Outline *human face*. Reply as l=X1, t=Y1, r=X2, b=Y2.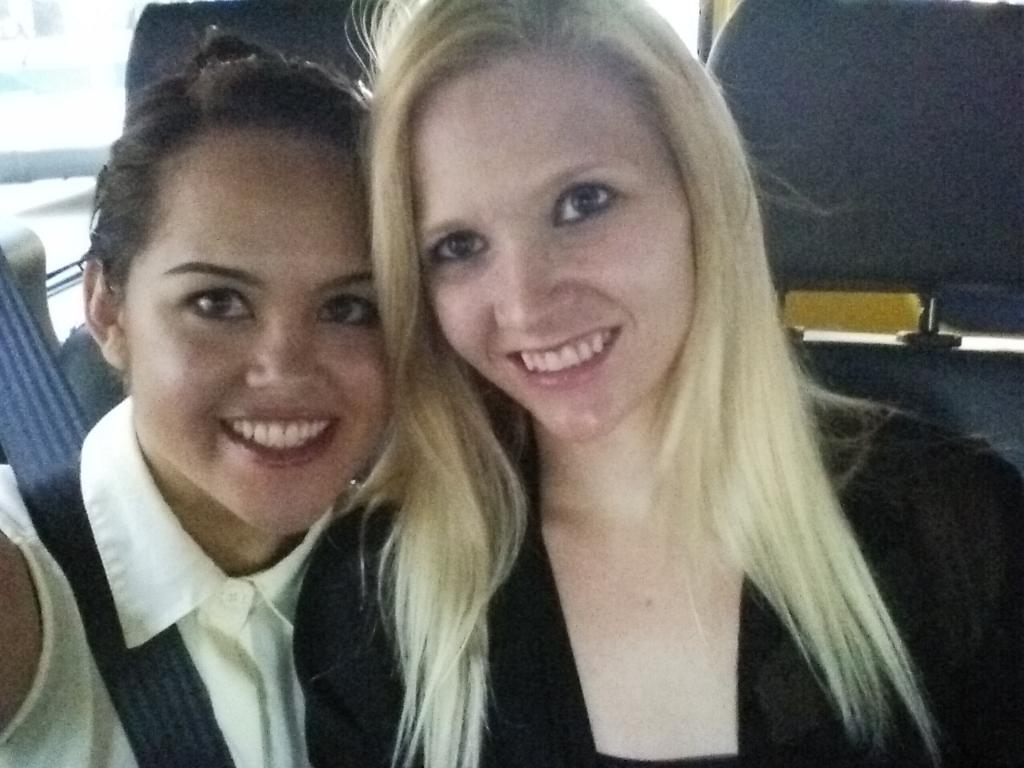
l=124, t=132, r=390, b=536.
